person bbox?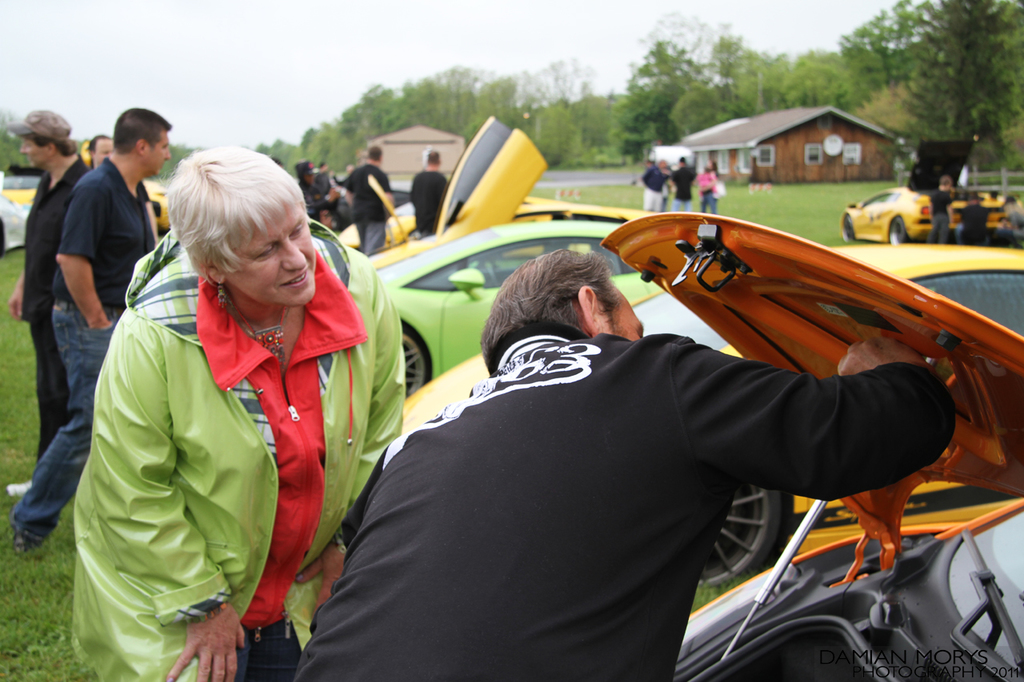
box=[656, 154, 678, 208]
